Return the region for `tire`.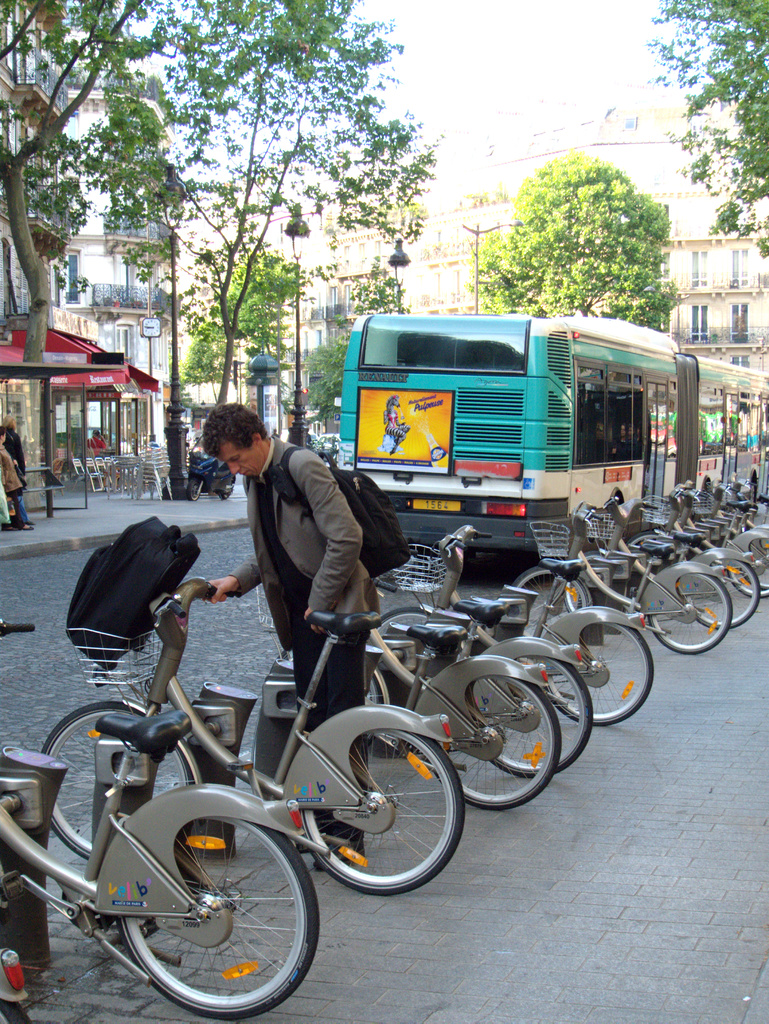
[470,634,598,778].
